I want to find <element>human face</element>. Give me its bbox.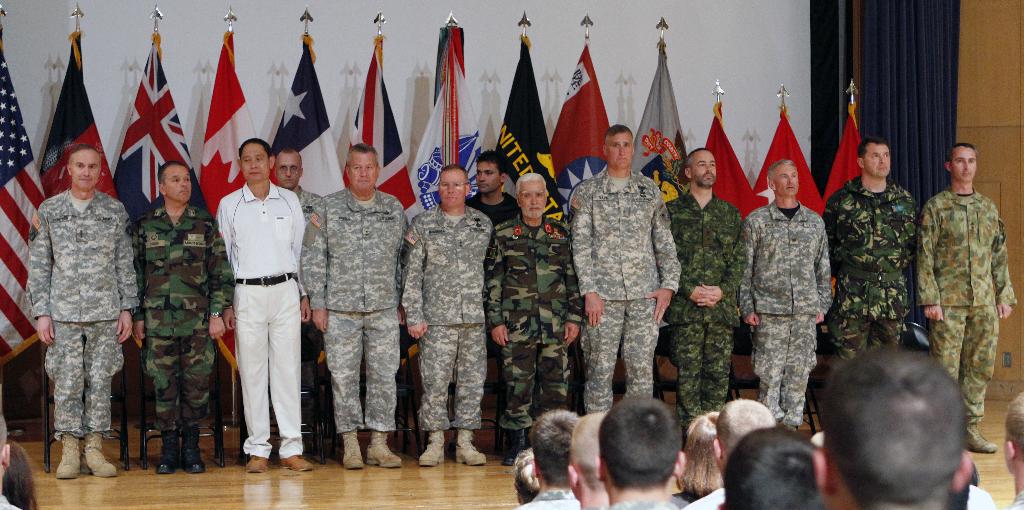
box(240, 141, 270, 181).
